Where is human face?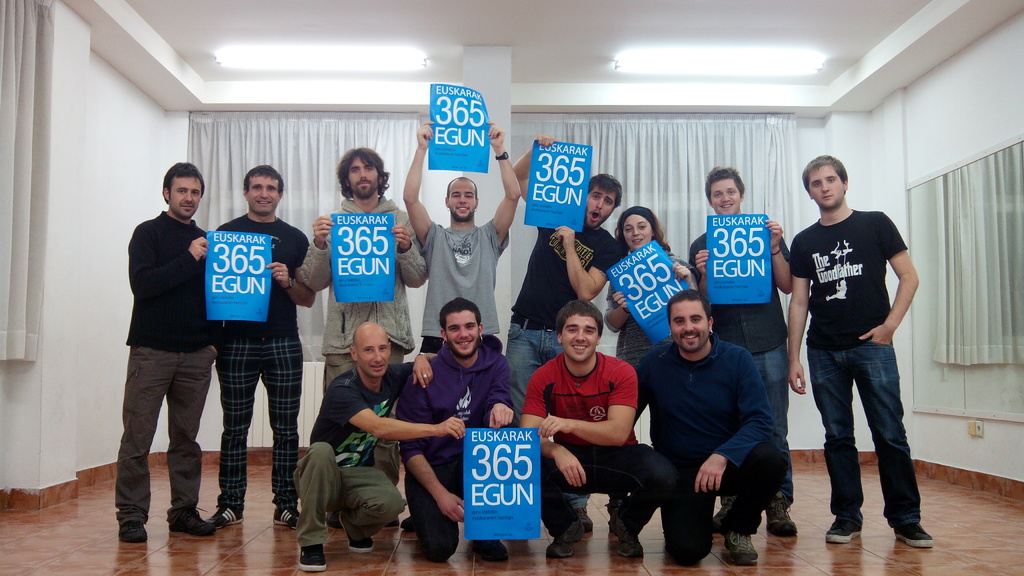
left=585, top=190, right=616, bottom=230.
